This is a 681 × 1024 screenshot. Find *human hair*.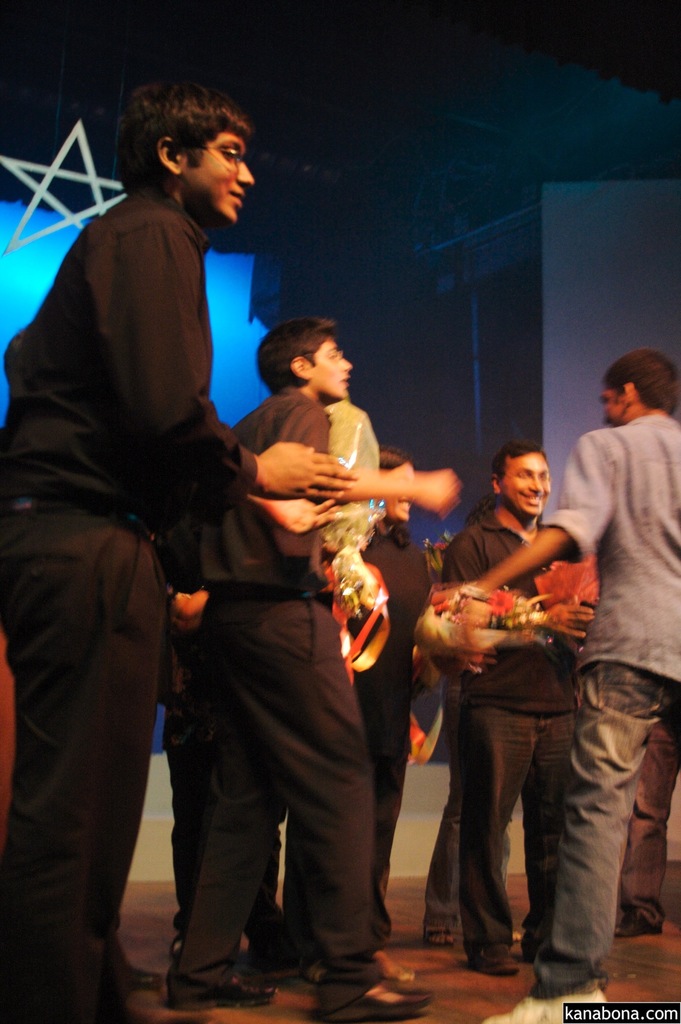
Bounding box: 490/438/555/501.
